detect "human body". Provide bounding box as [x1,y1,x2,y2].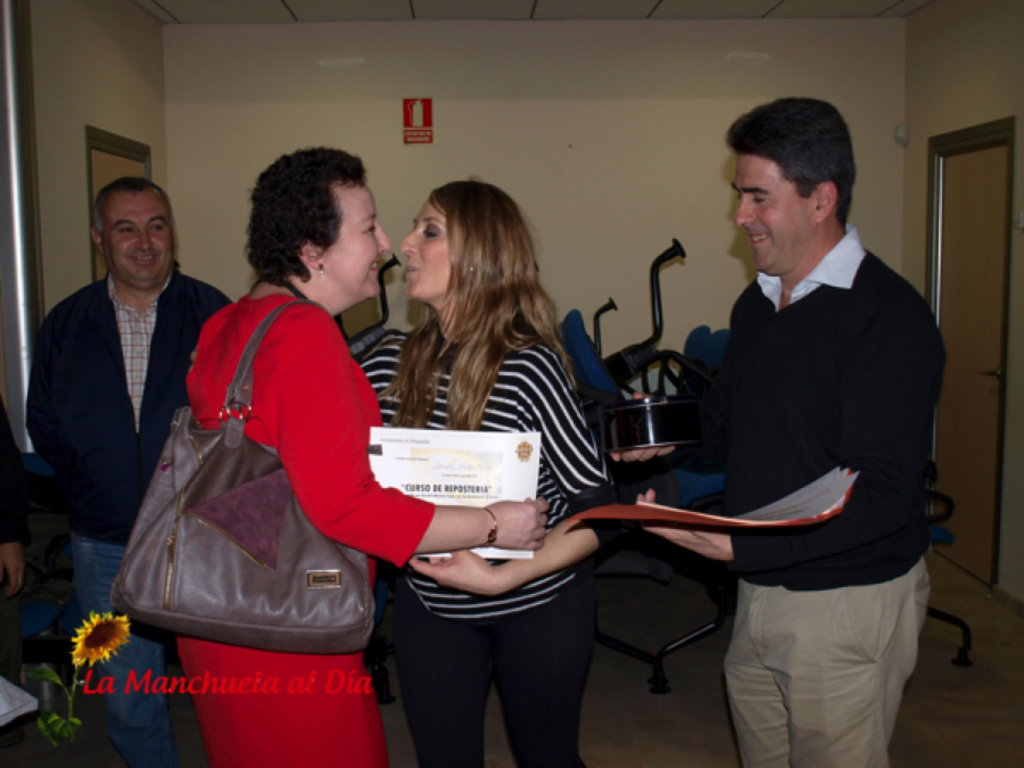
[167,140,552,767].
